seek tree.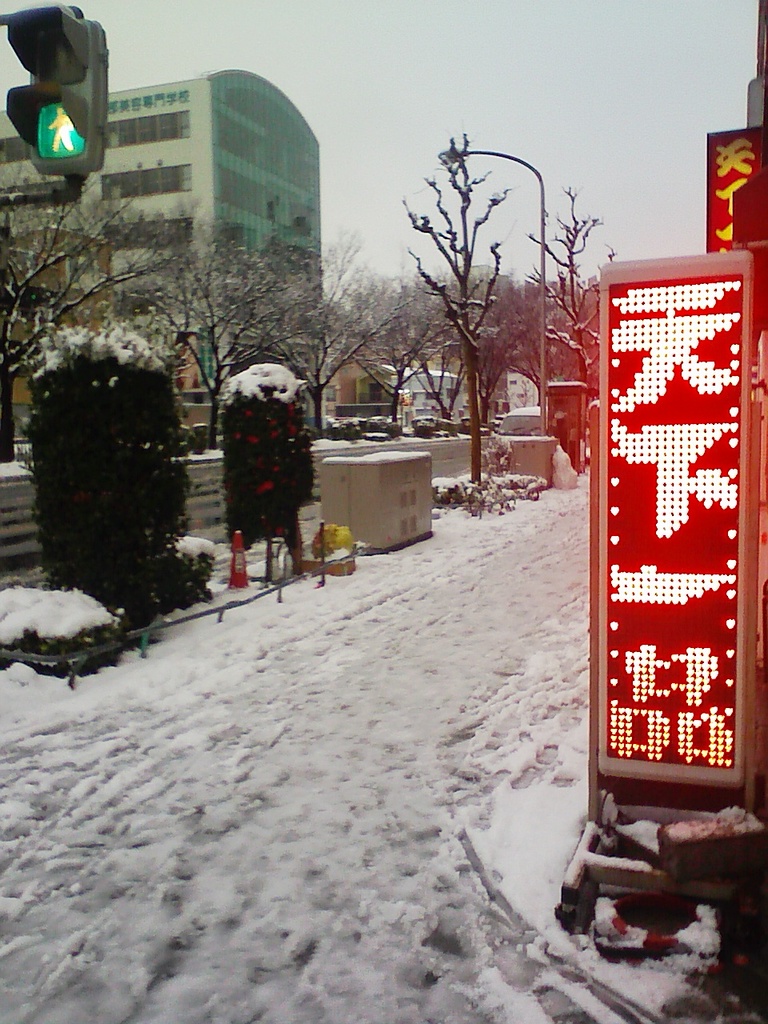
{"x1": 128, "y1": 213, "x2": 341, "y2": 455}.
